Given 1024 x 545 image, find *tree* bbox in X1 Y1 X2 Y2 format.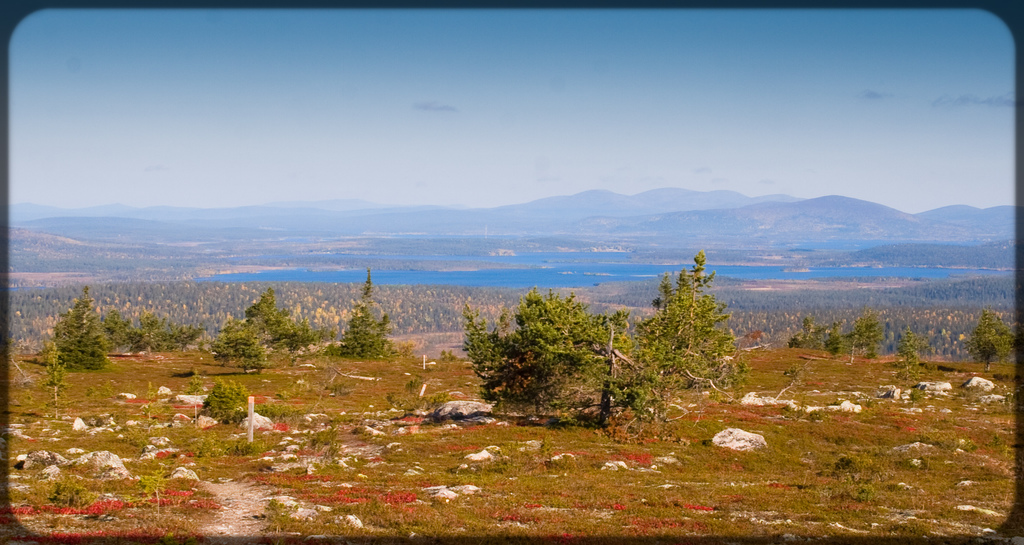
340 268 391 356.
